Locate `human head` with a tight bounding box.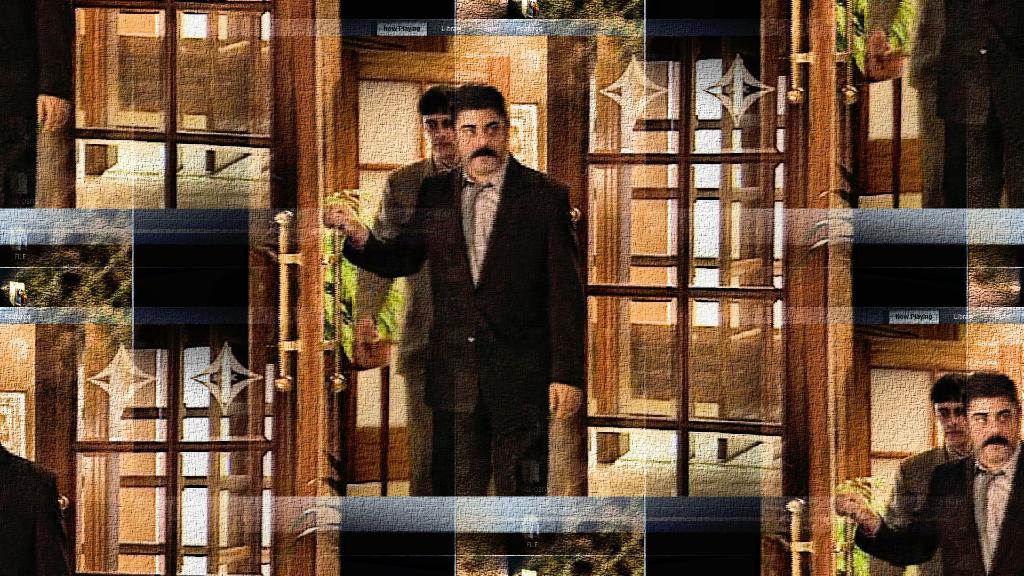
(left=416, top=83, right=458, bottom=166).
